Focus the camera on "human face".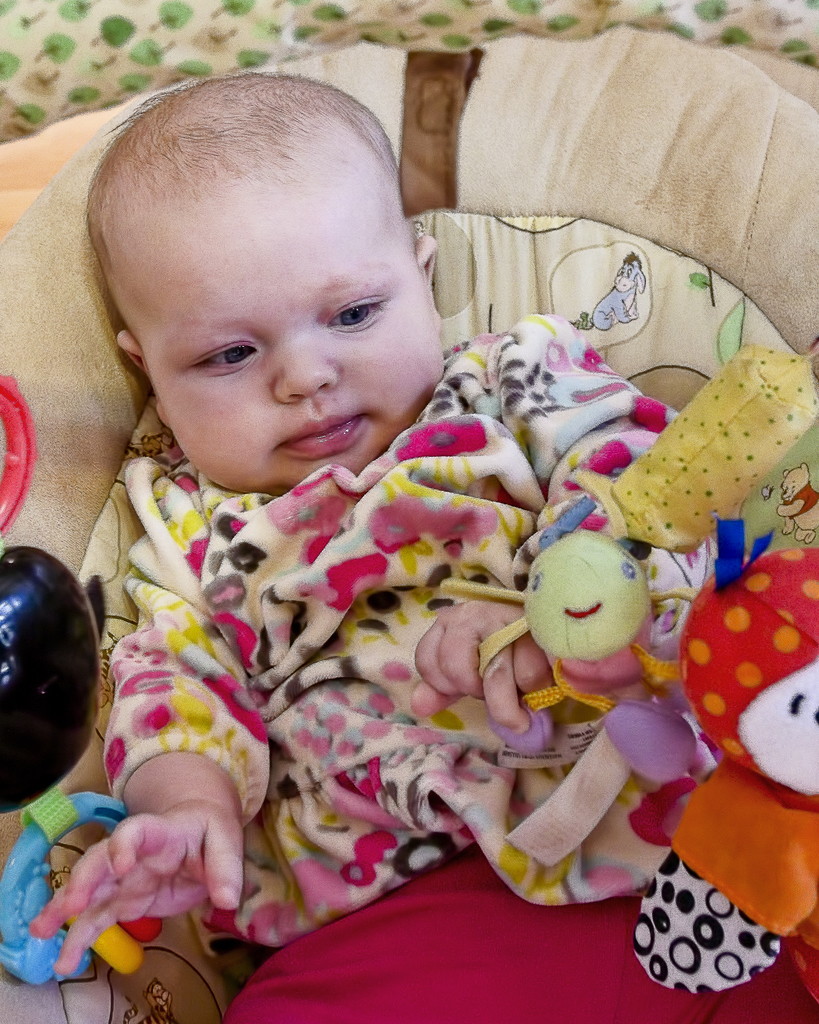
Focus region: box(92, 129, 452, 491).
